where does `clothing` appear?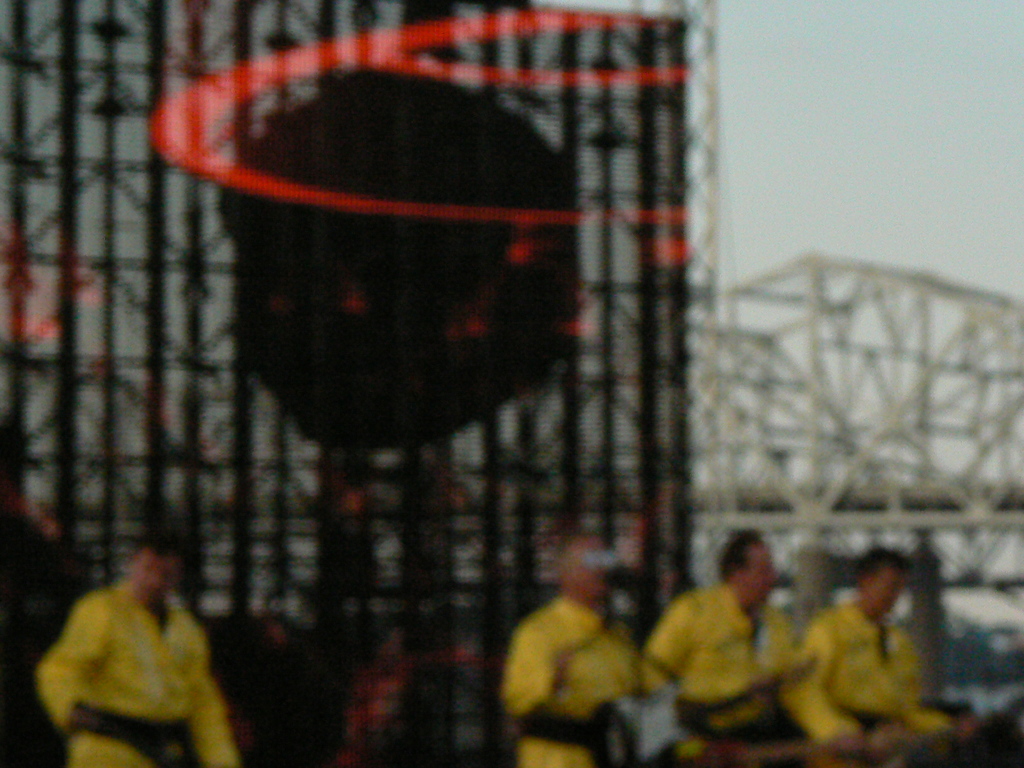
Appears at region(506, 595, 639, 767).
